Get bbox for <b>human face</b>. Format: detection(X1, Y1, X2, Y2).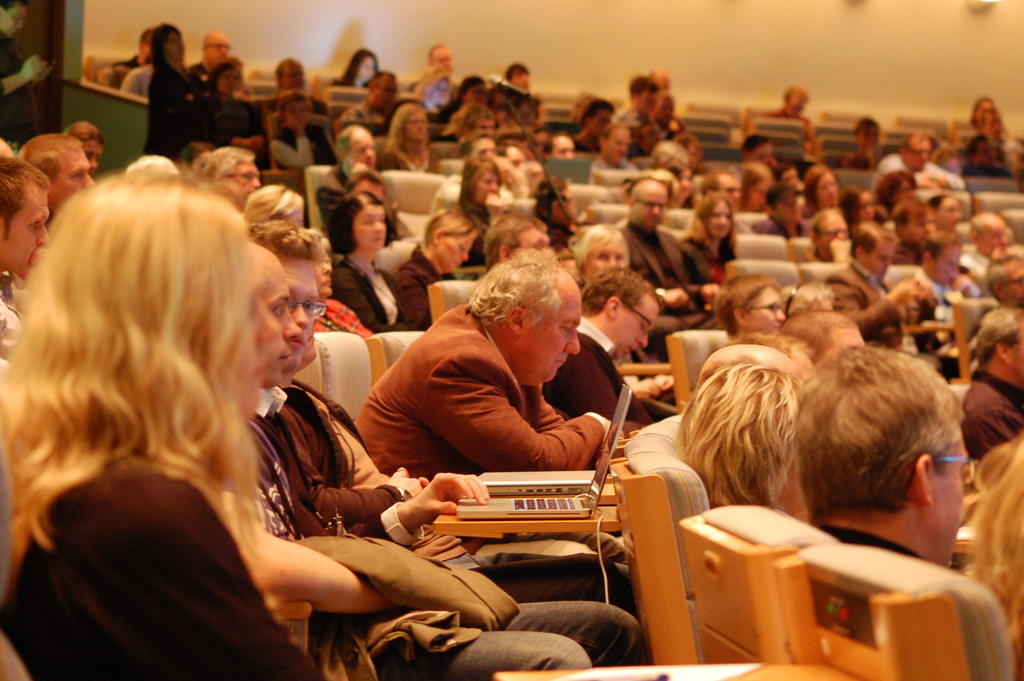
detection(702, 203, 735, 240).
